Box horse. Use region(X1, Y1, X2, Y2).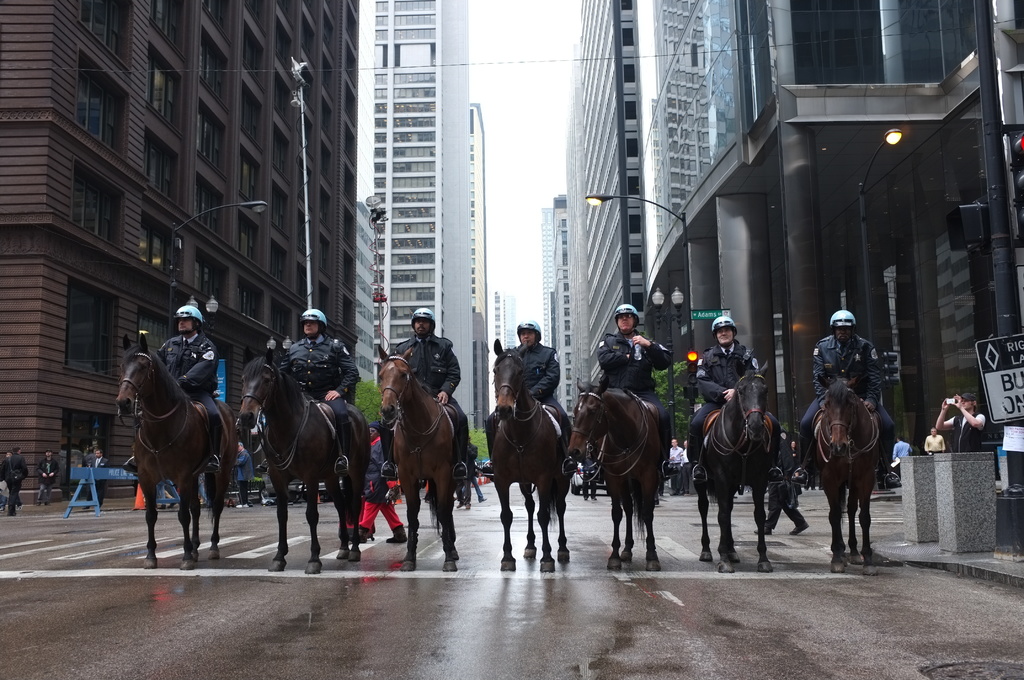
region(114, 328, 238, 571).
